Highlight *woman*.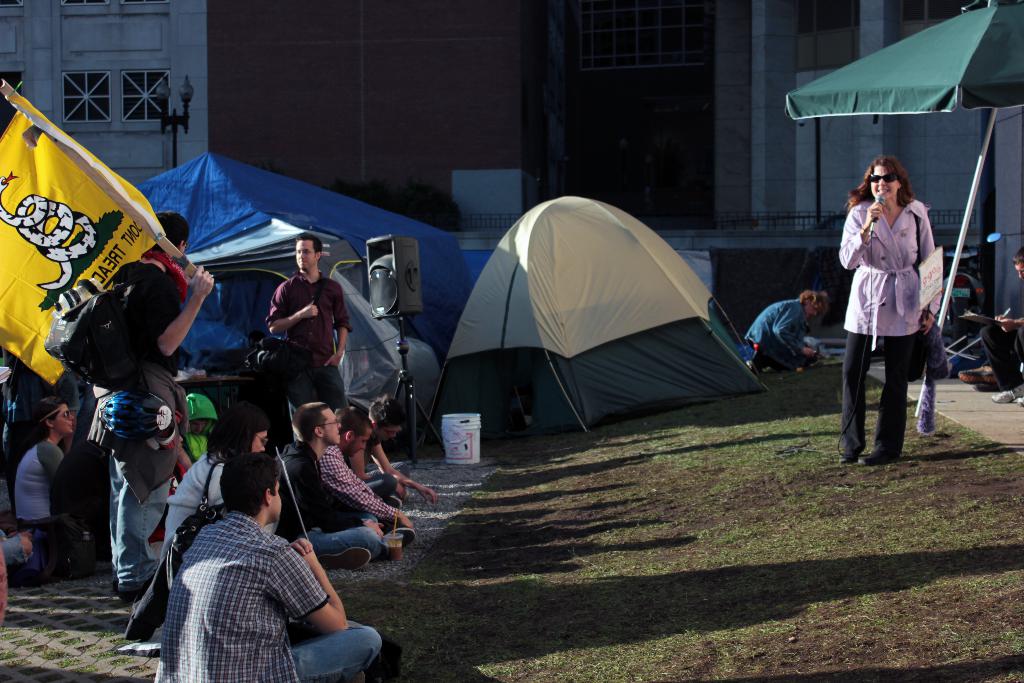
Highlighted region: Rect(748, 290, 829, 372).
